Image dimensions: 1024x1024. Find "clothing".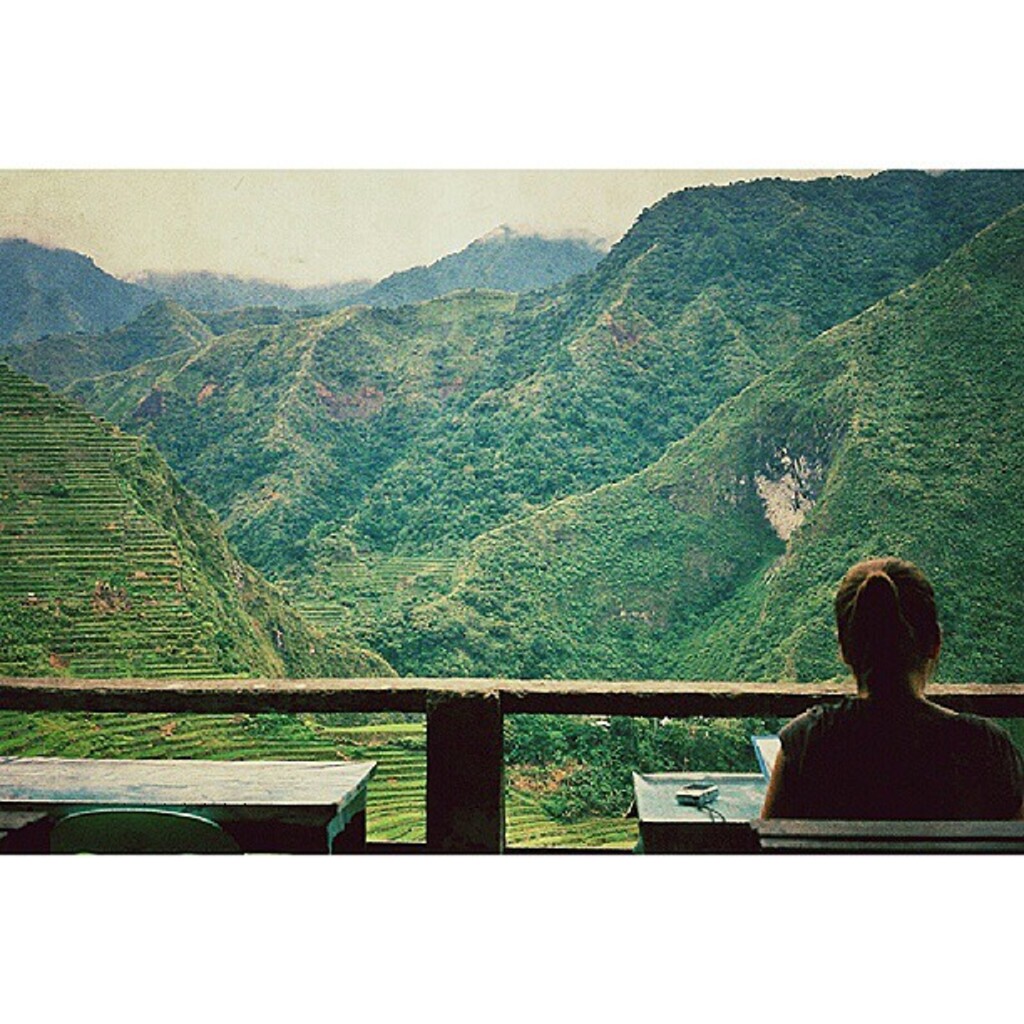
x1=775 y1=676 x2=1021 y2=828.
